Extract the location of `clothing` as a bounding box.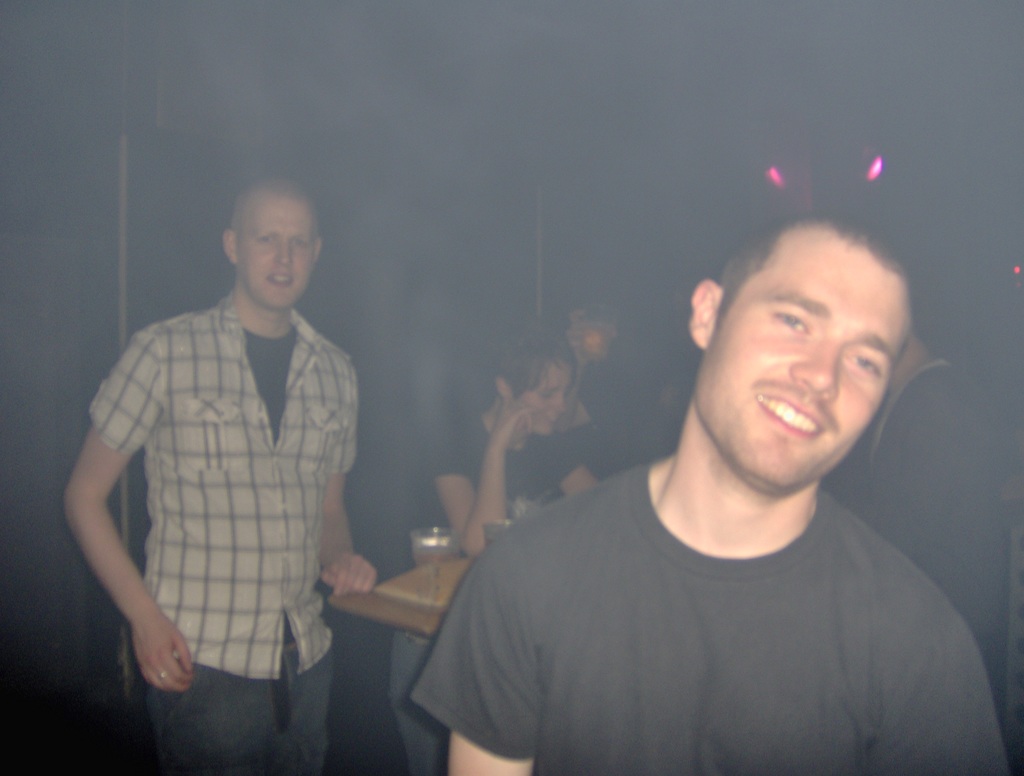
376, 414, 590, 775.
